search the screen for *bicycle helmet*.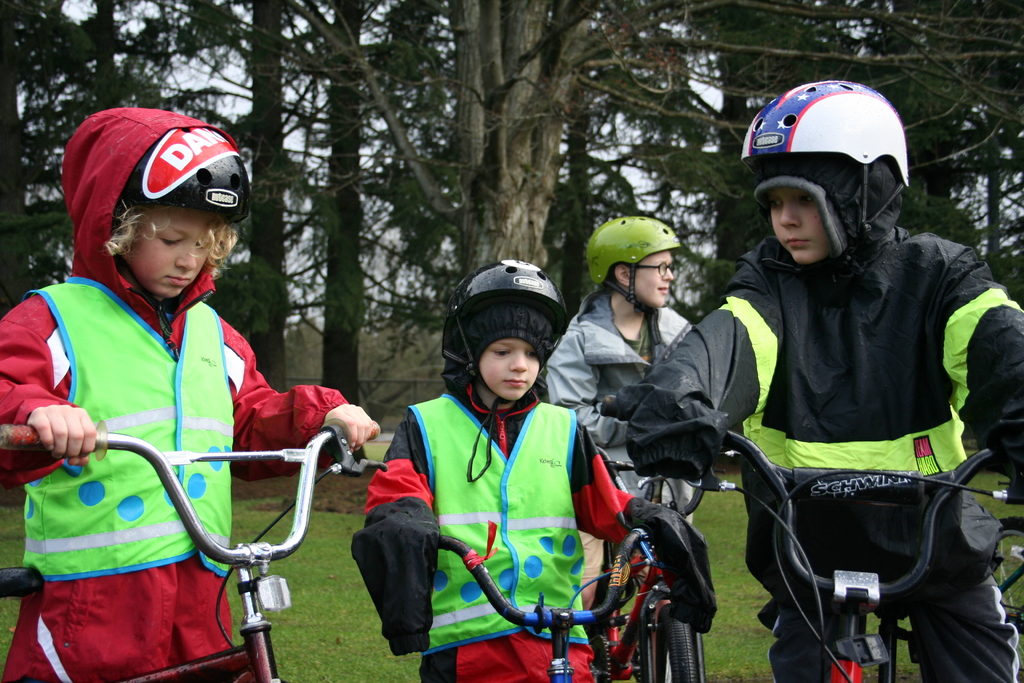
Found at [x1=737, y1=84, x2=906, y2=194].
